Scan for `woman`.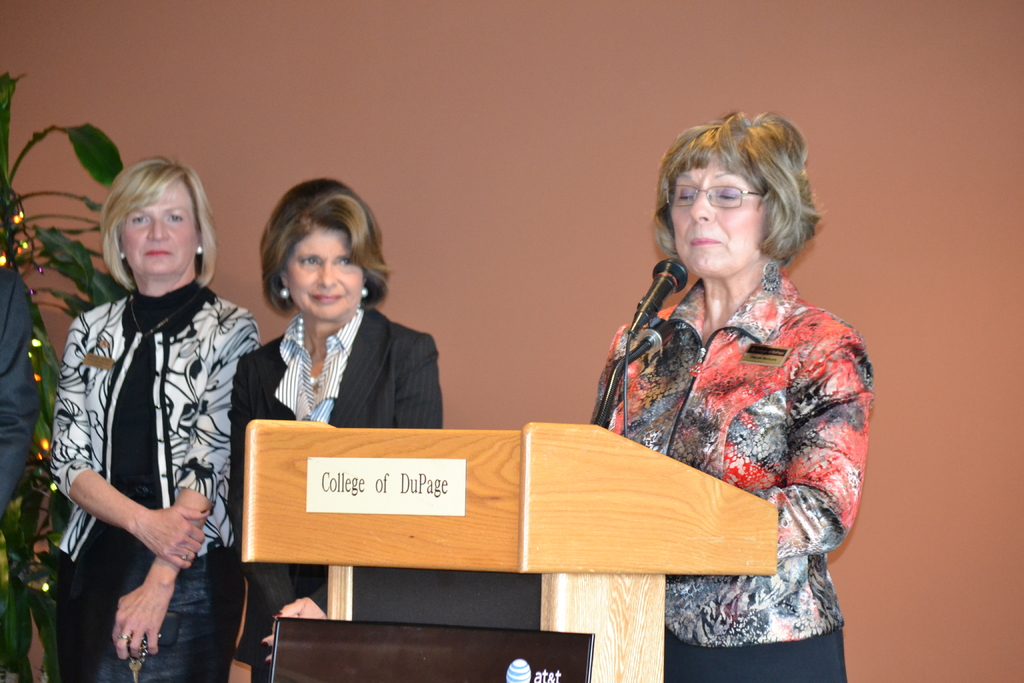
Scan result: x1=229 y1=176 x2=445 y2=682.
